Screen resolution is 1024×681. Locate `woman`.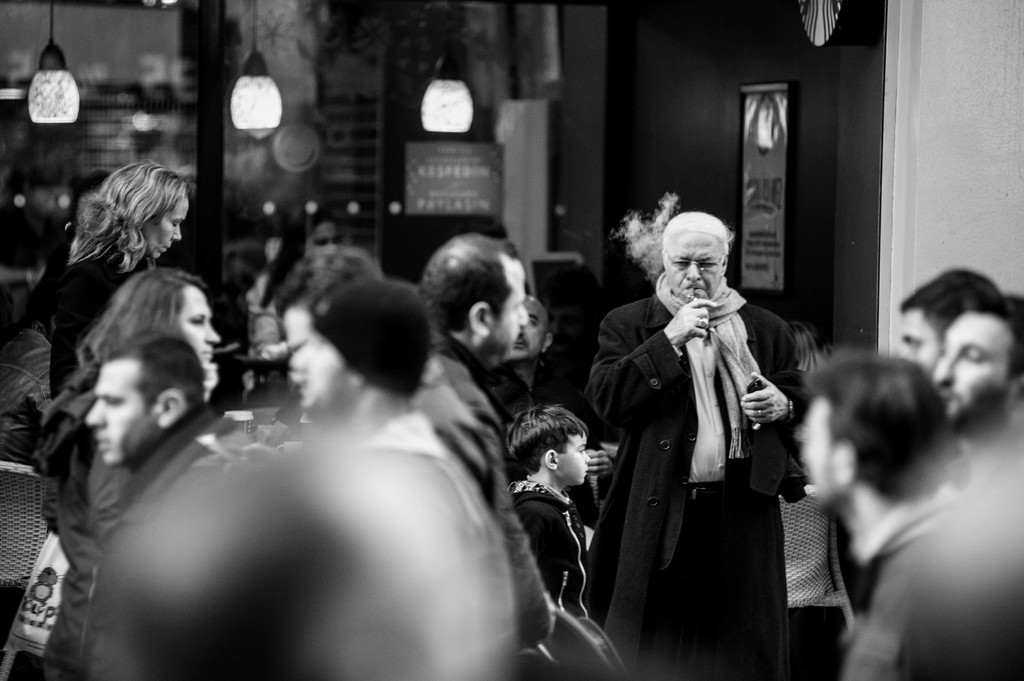
x1=51 y1=159 x2=193 y2=396.
